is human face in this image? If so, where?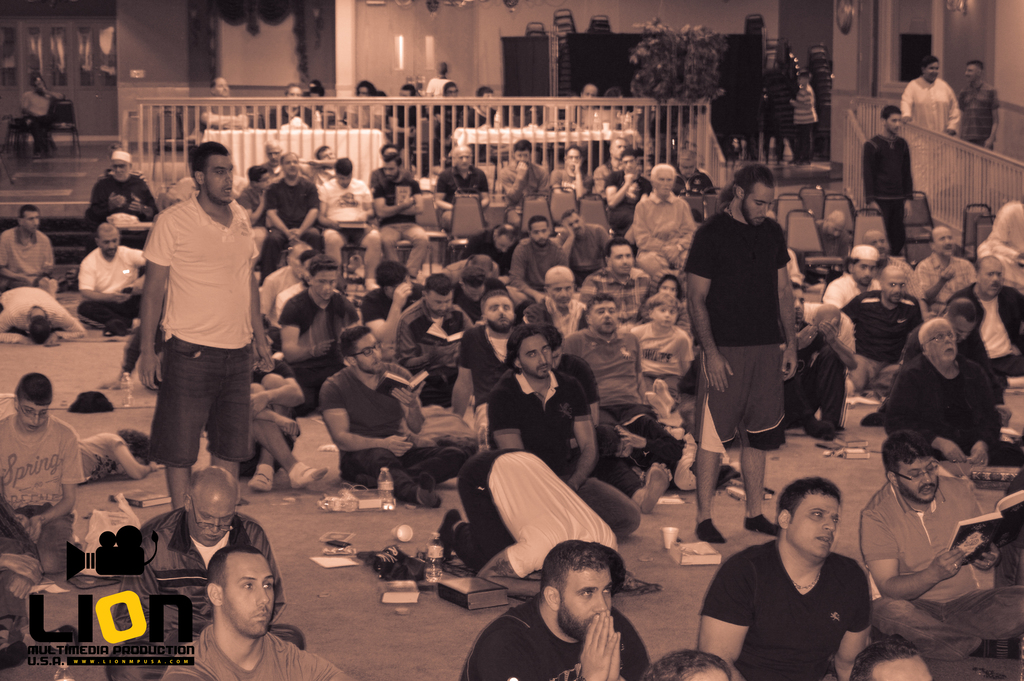
Yes, at [x1=20, y1=402, x2=49, y2=435].
